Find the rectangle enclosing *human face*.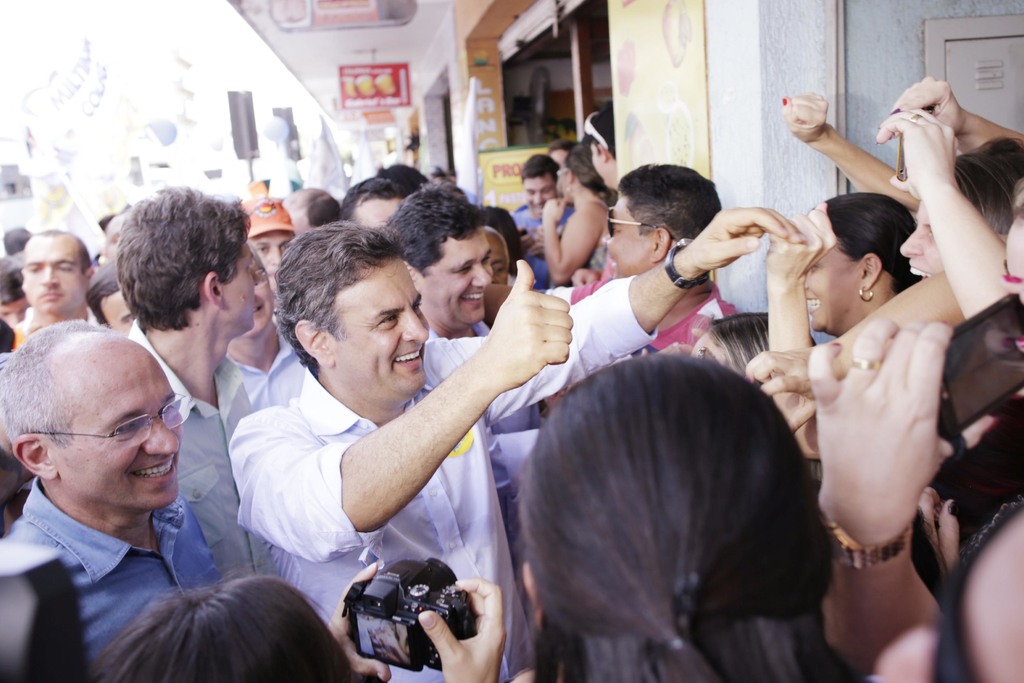
(902,193,944,277).
